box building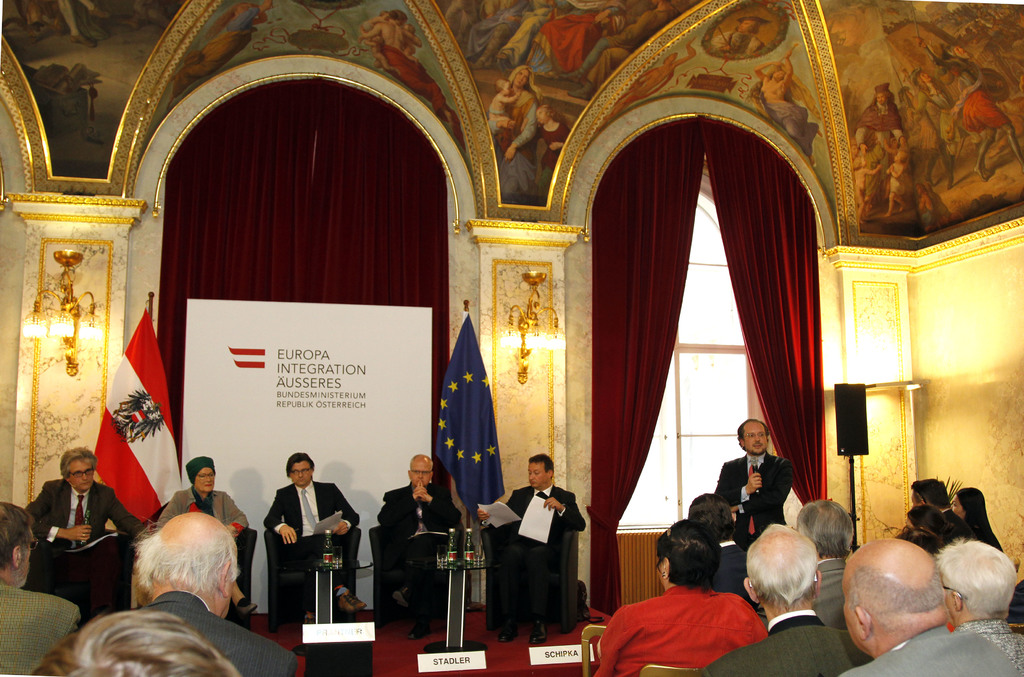
[left=0, top=0, right=1023, bottom=676]
